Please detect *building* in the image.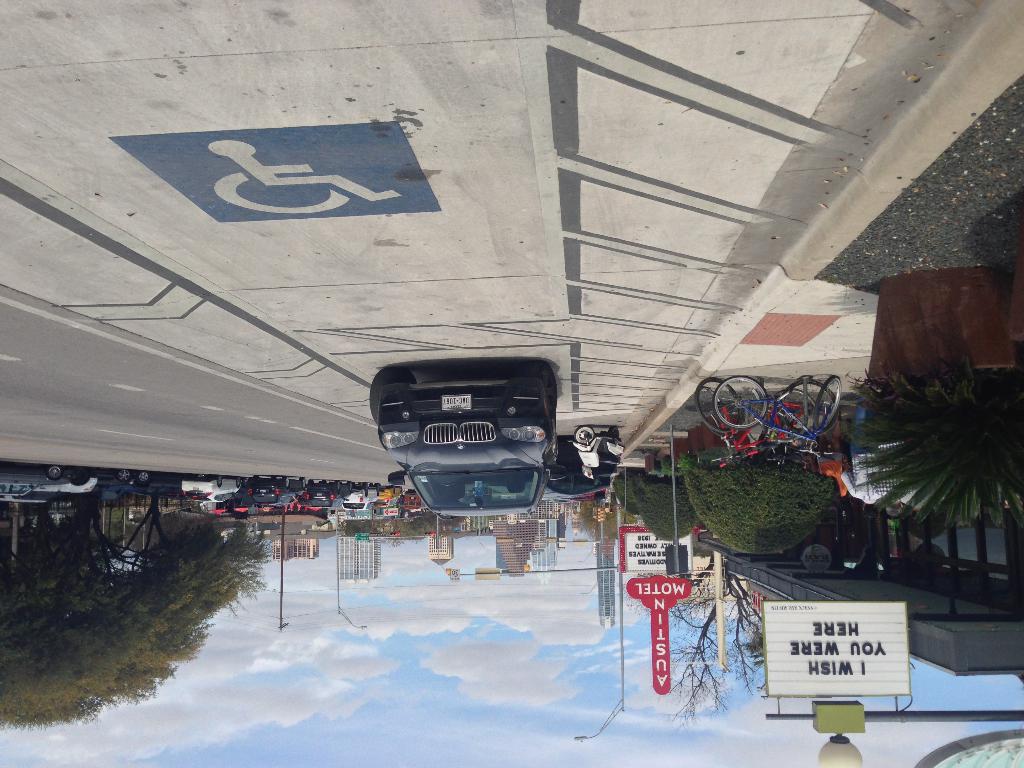
region(596, 527, 614, 630).
